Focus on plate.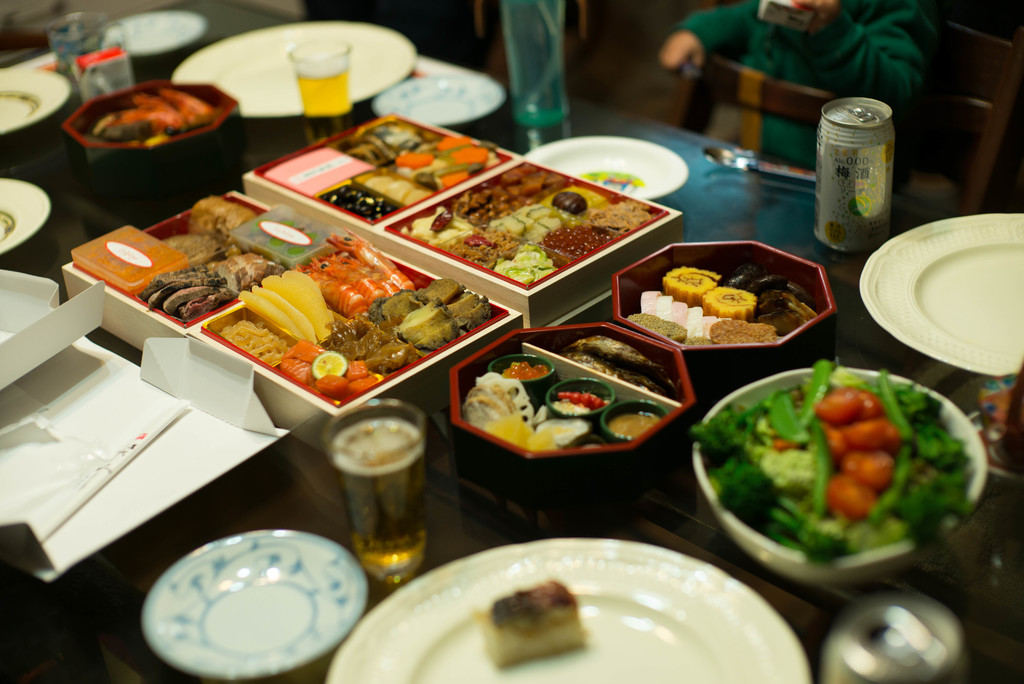
Focused at l=372, t=76, r=508, b=127.
